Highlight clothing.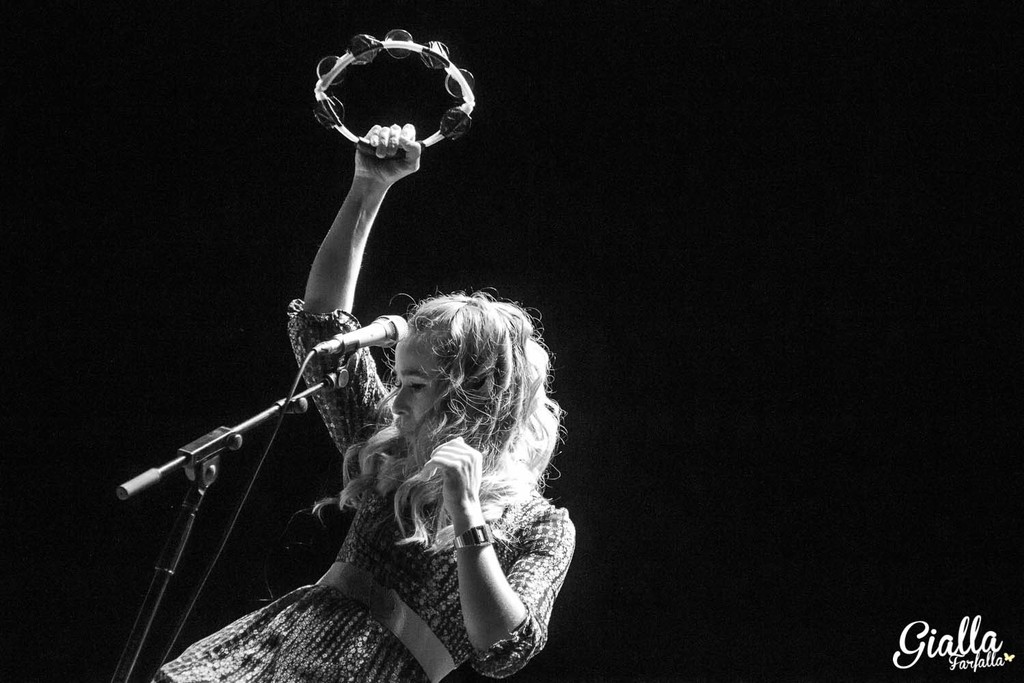
Highlighted region: locate(137, 304, 578, 682).
